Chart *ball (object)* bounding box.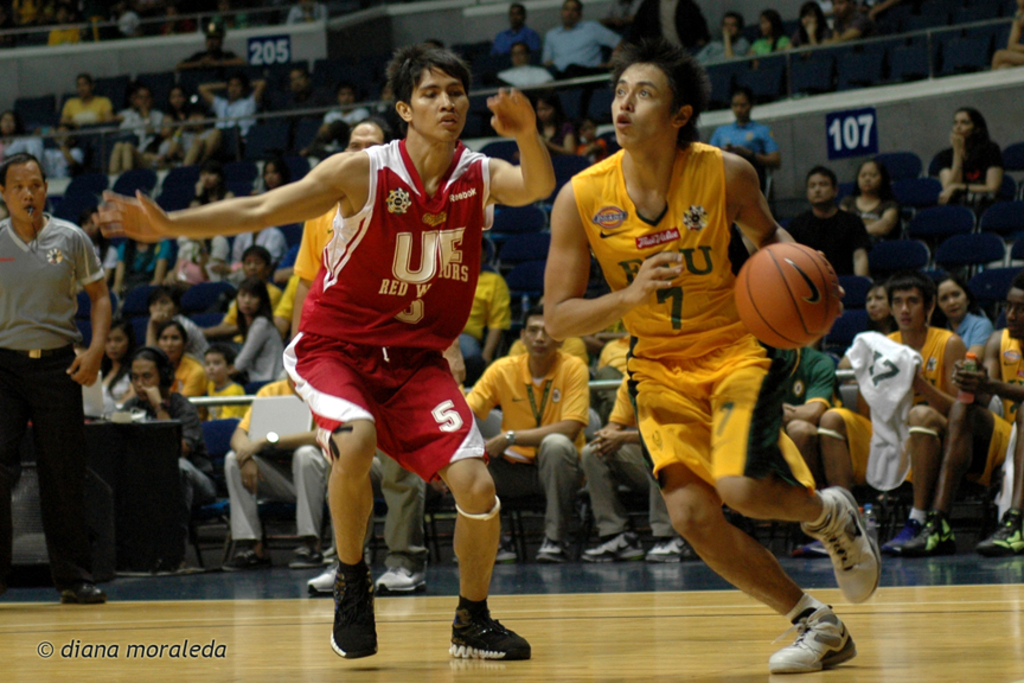
Charted: [736,242,838,352].
